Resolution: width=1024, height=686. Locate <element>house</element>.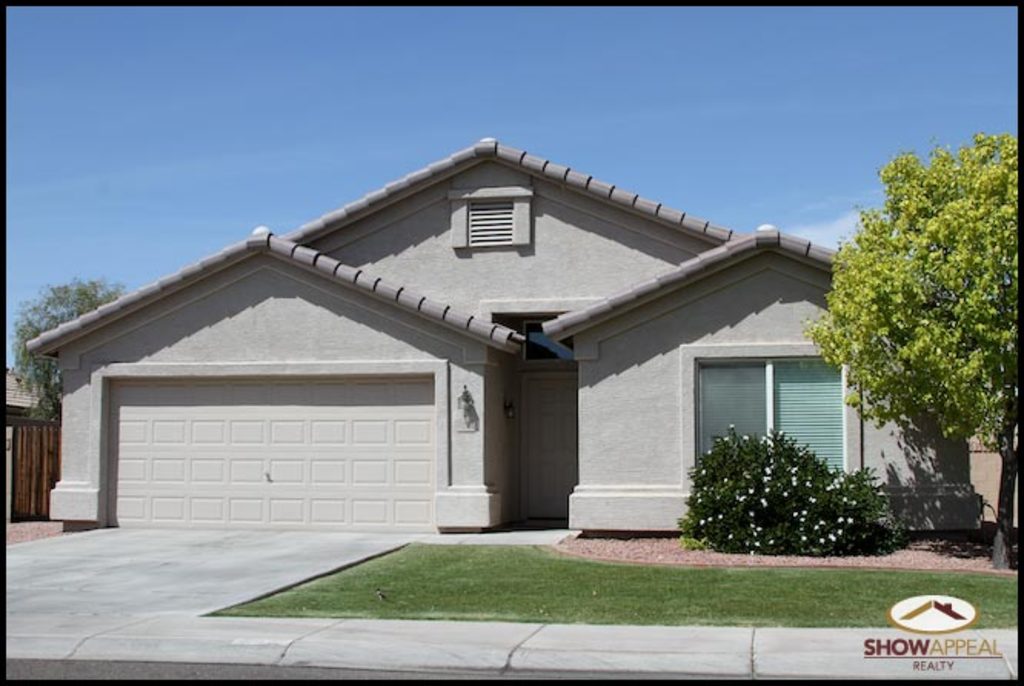
(left=20, top=140, right=987, bottom=548).
